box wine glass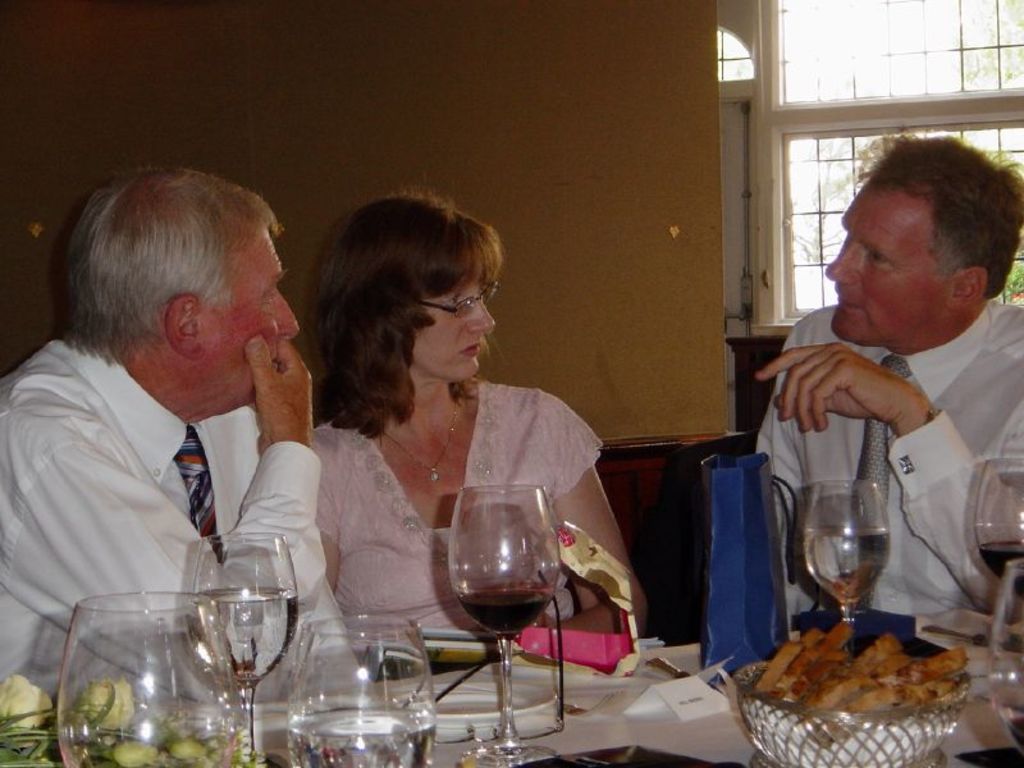
crop(968, 452, 1023, 617)
